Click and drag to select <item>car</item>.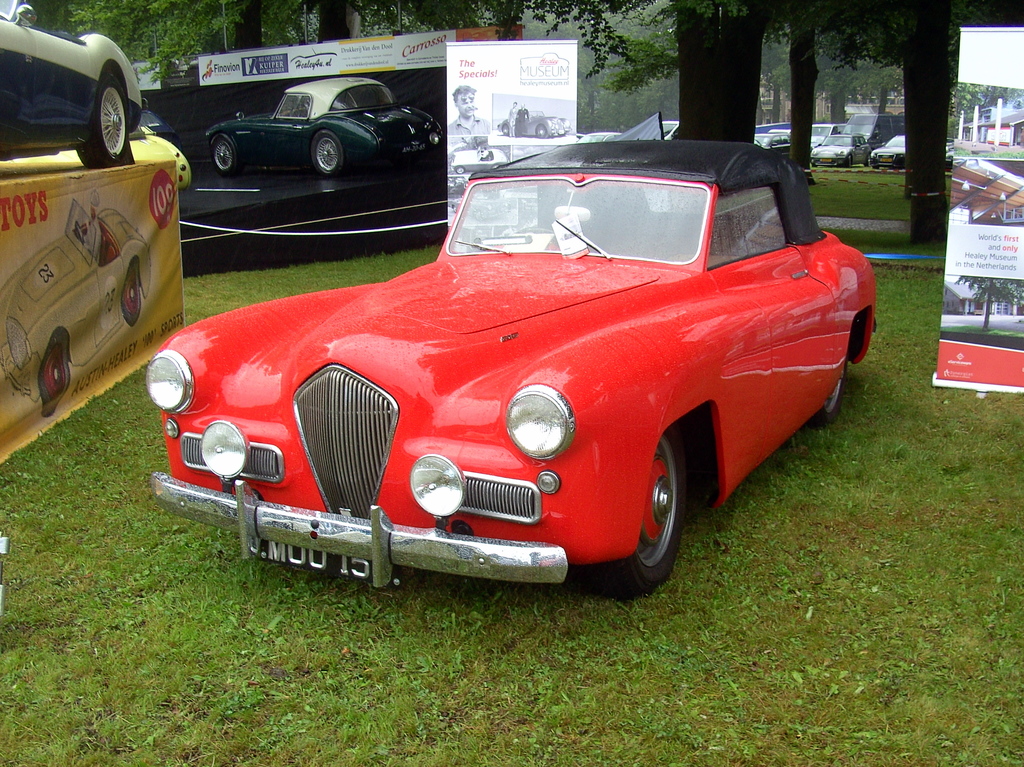
Selection: bbox=[139, 137, 872, 600].
